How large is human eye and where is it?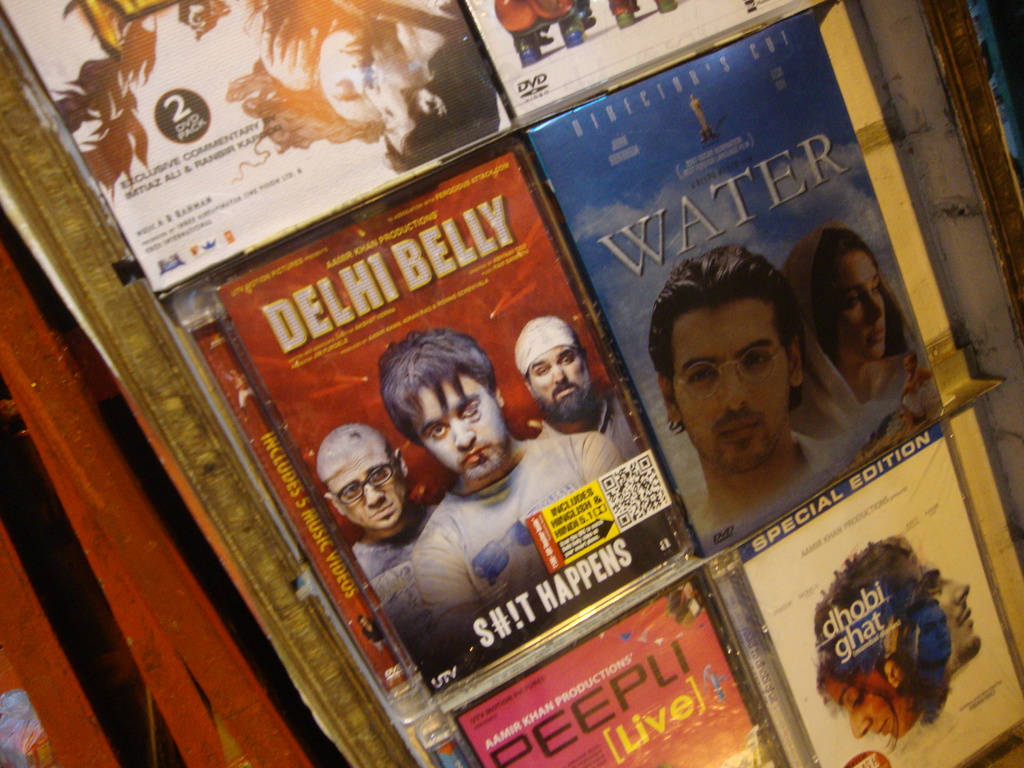
Bounding box: pyautogui.locateOnScreen(682, 362, 720, 388).
